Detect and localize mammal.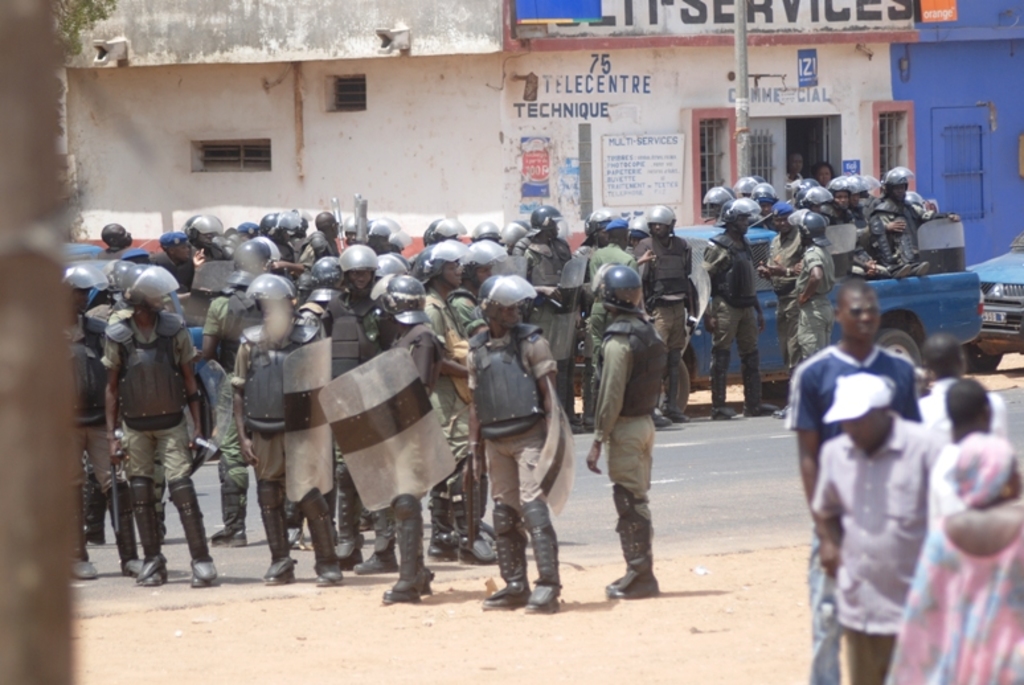
Localized at 878/428/1023/684.
